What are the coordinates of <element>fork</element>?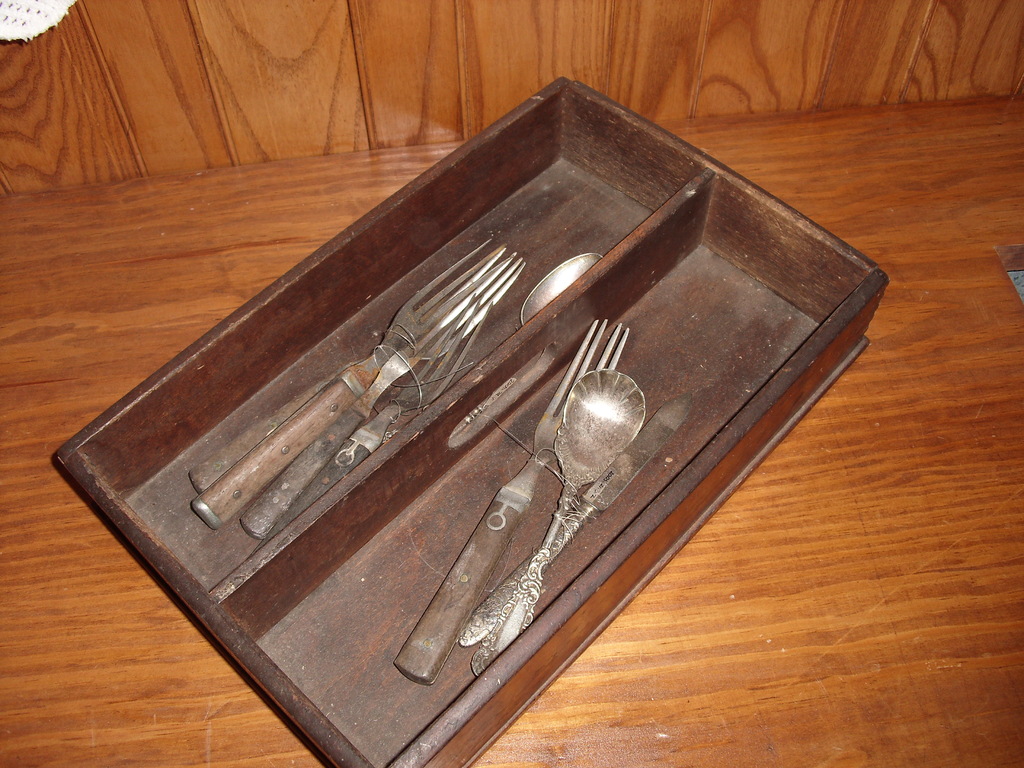
<box>394,319,626,686</box>.
